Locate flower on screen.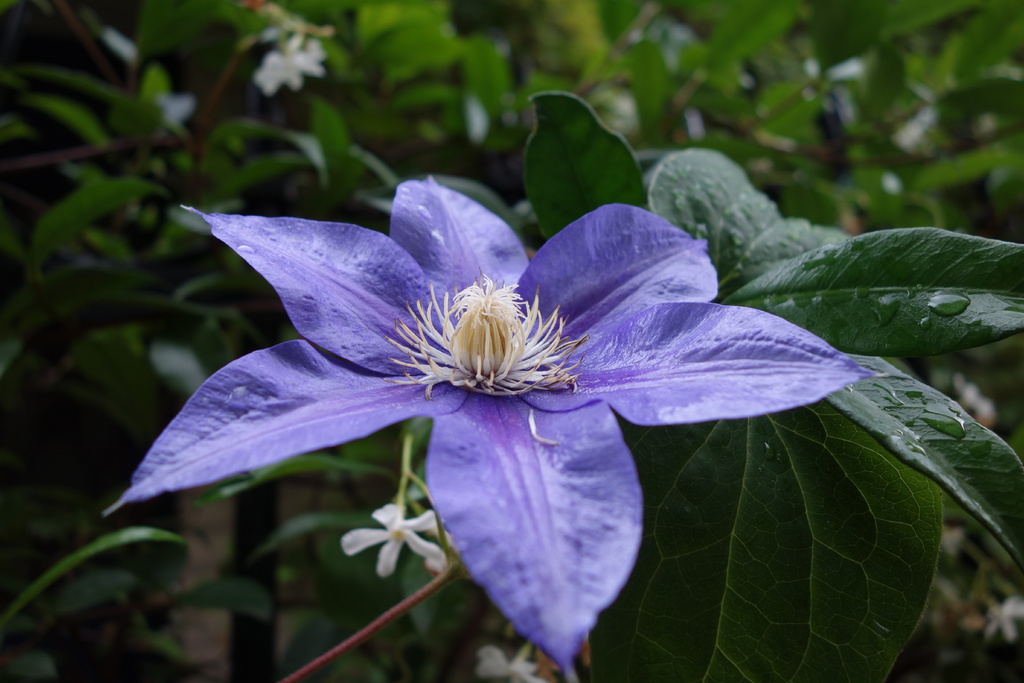
On screen at 341,493,446,570.
